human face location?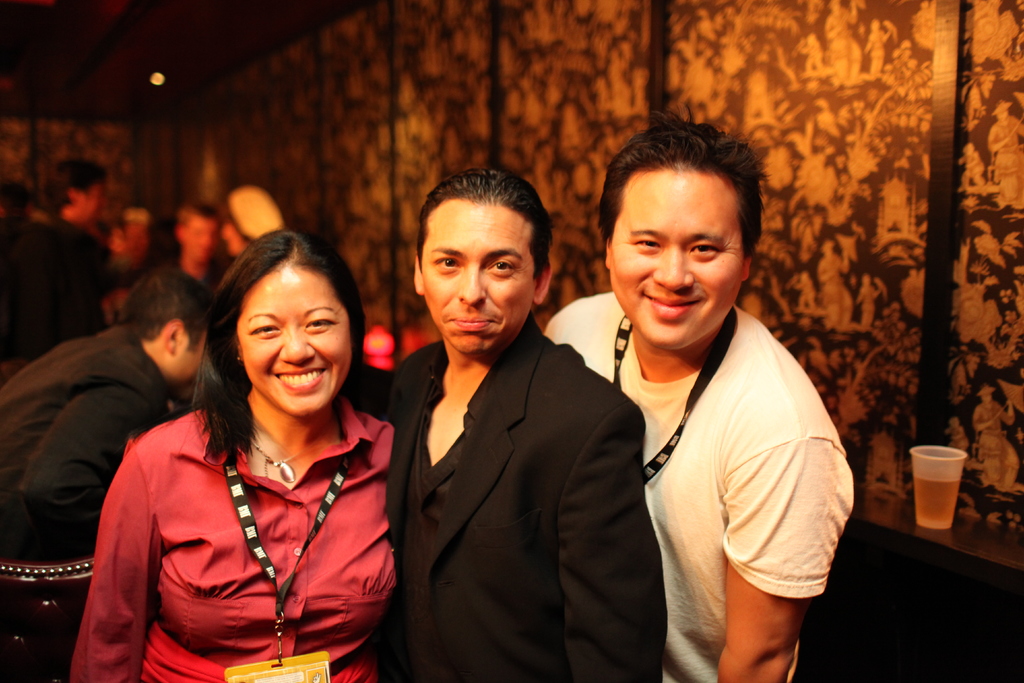
(x1=422, y1=199, x2=531, y2=354)
